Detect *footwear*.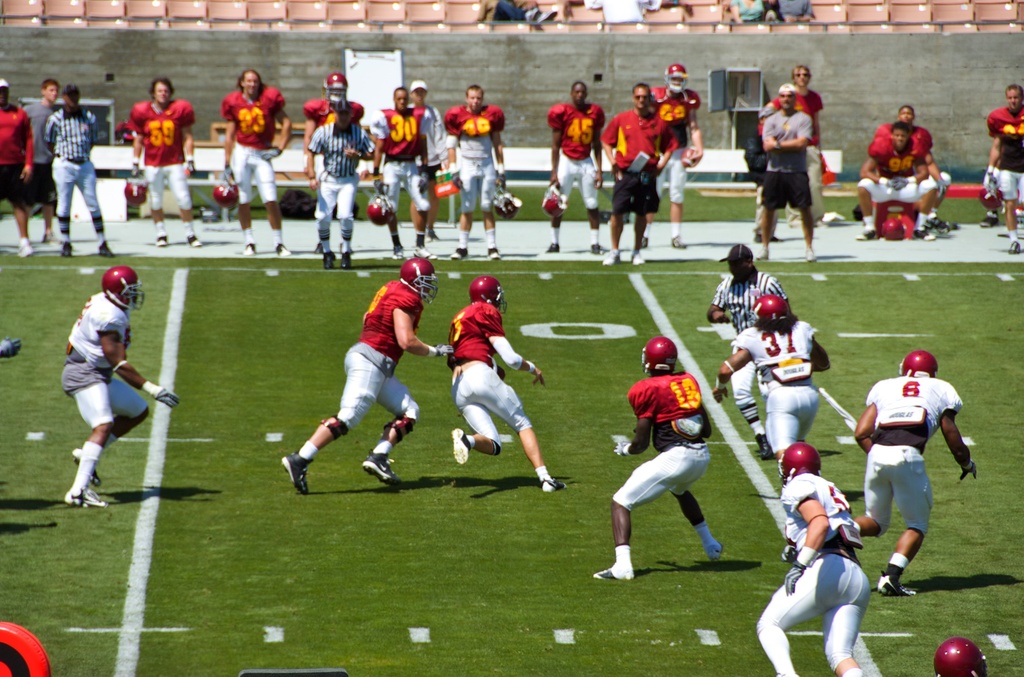
Detected at locate(429, 228, 437, 242).
